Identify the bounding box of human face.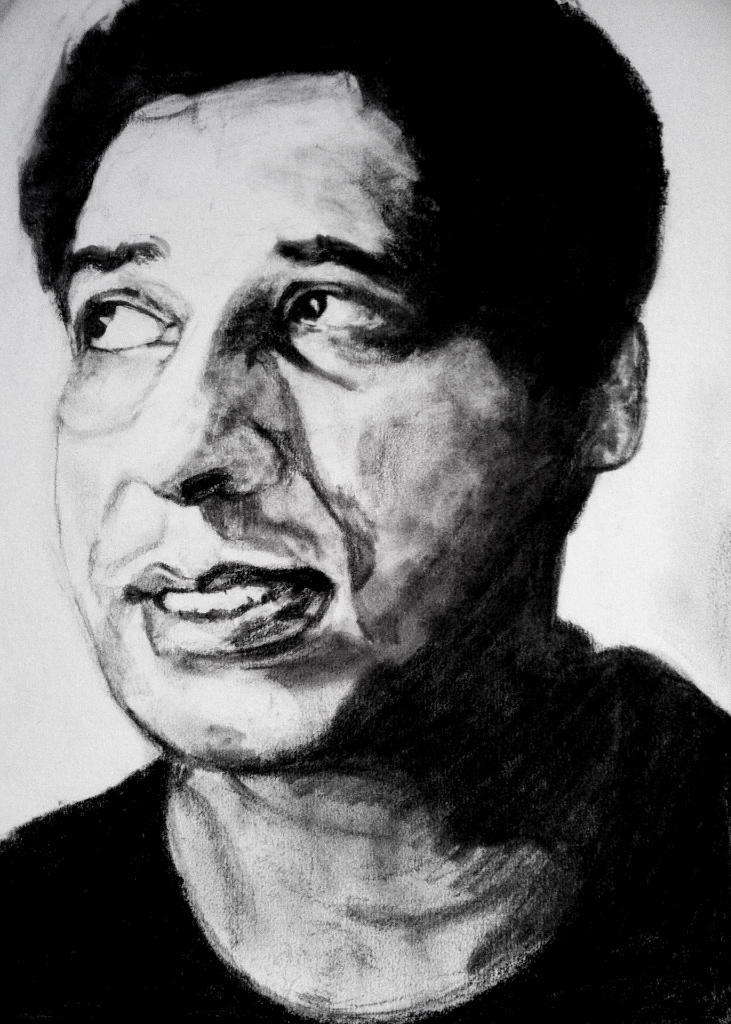
(52, 74, 553, 758).
